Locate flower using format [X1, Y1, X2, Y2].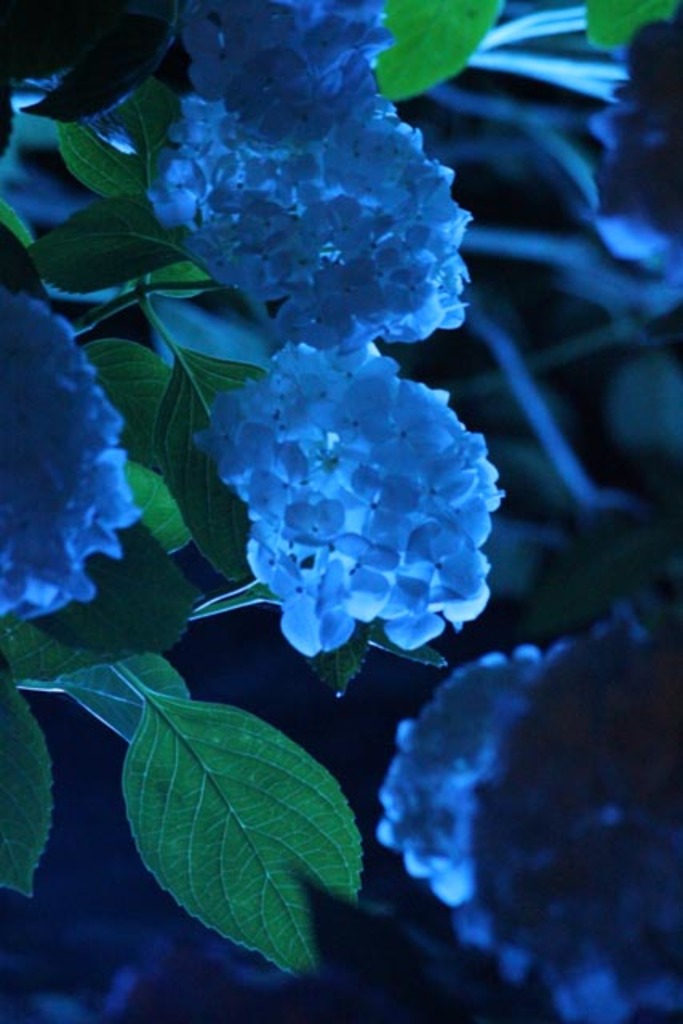
[194, 294, 485, 677].
